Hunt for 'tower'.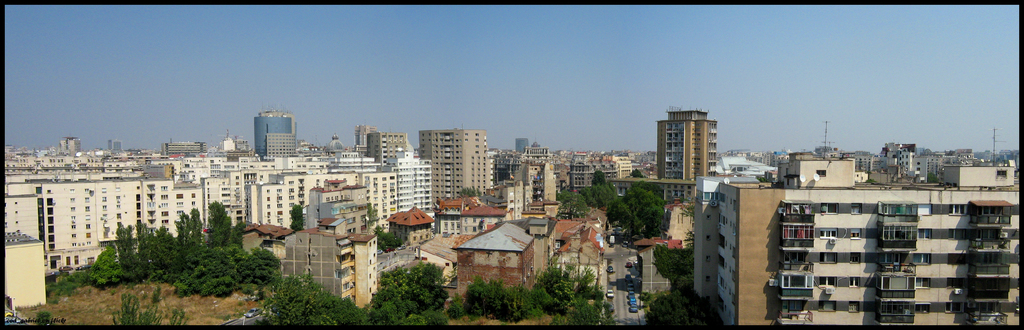
Hunted down at [414, 124, 490, 212].
